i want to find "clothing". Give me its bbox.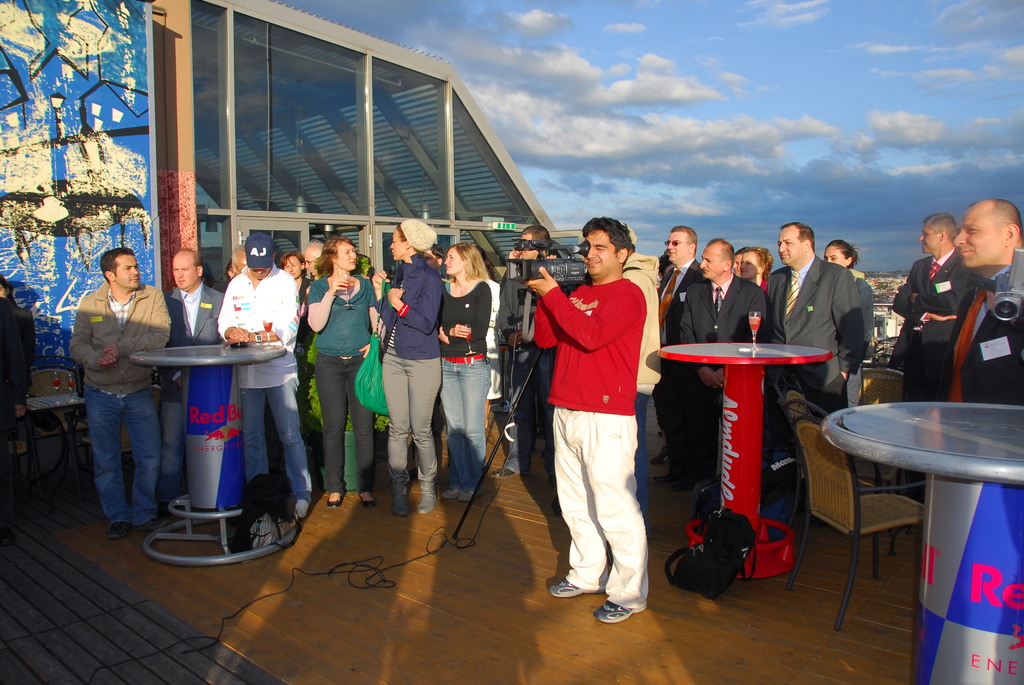
x1=437 y1=361 x2=490 y2=489.
